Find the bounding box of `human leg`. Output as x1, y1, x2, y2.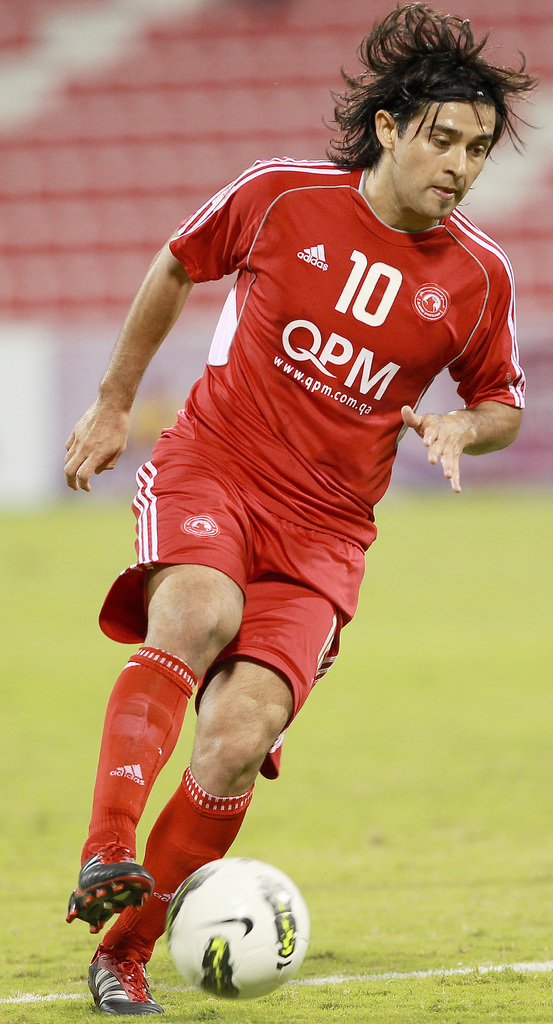
90, 483, 364, 1012.
